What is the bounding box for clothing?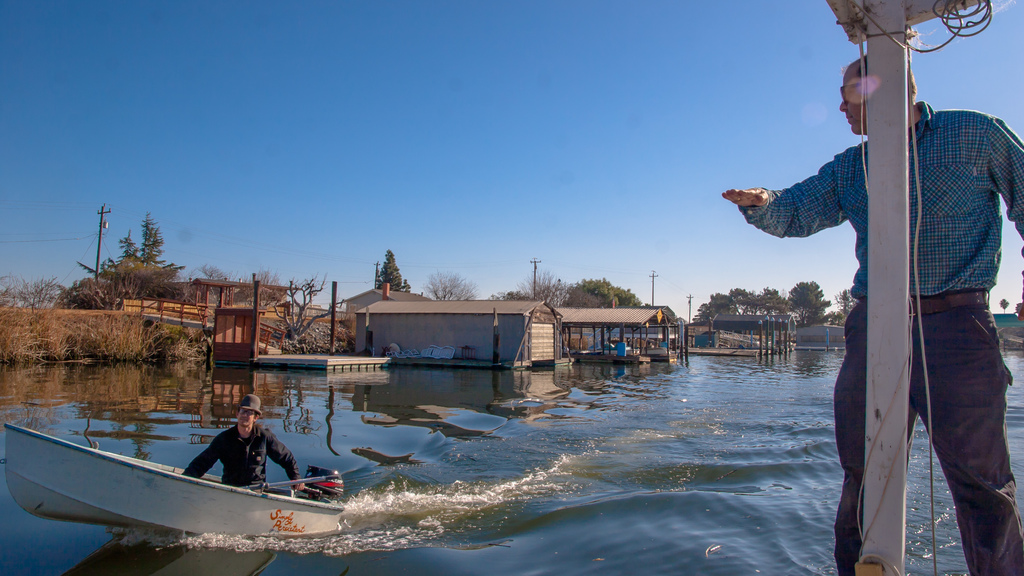
box(182, 421, 299, 488).
